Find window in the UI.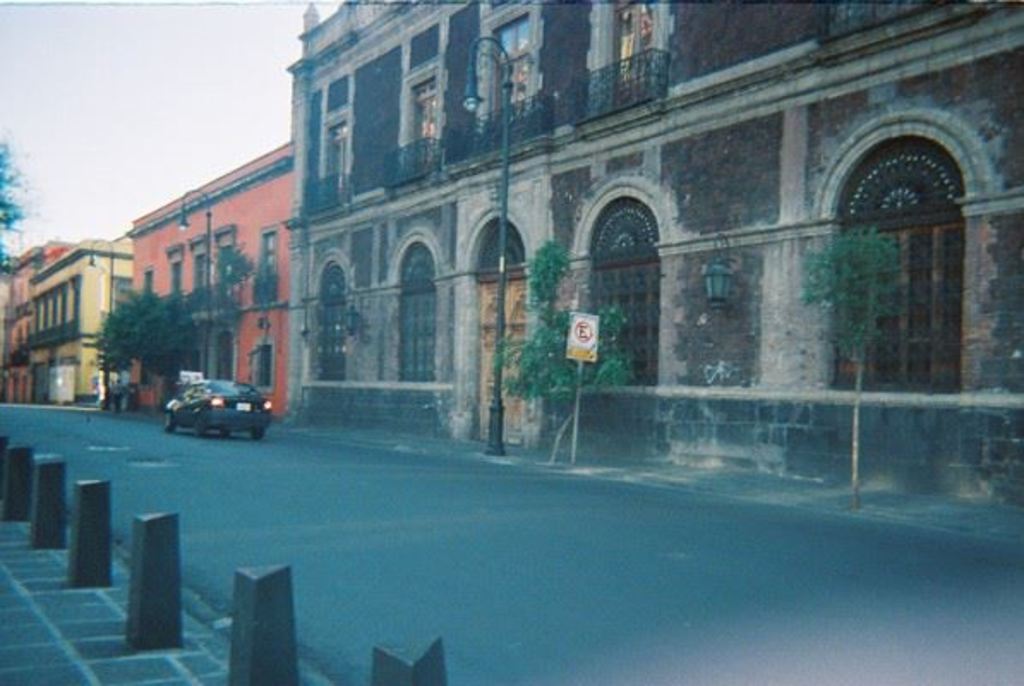
UI element at locate(400, 74, 448, 177).
